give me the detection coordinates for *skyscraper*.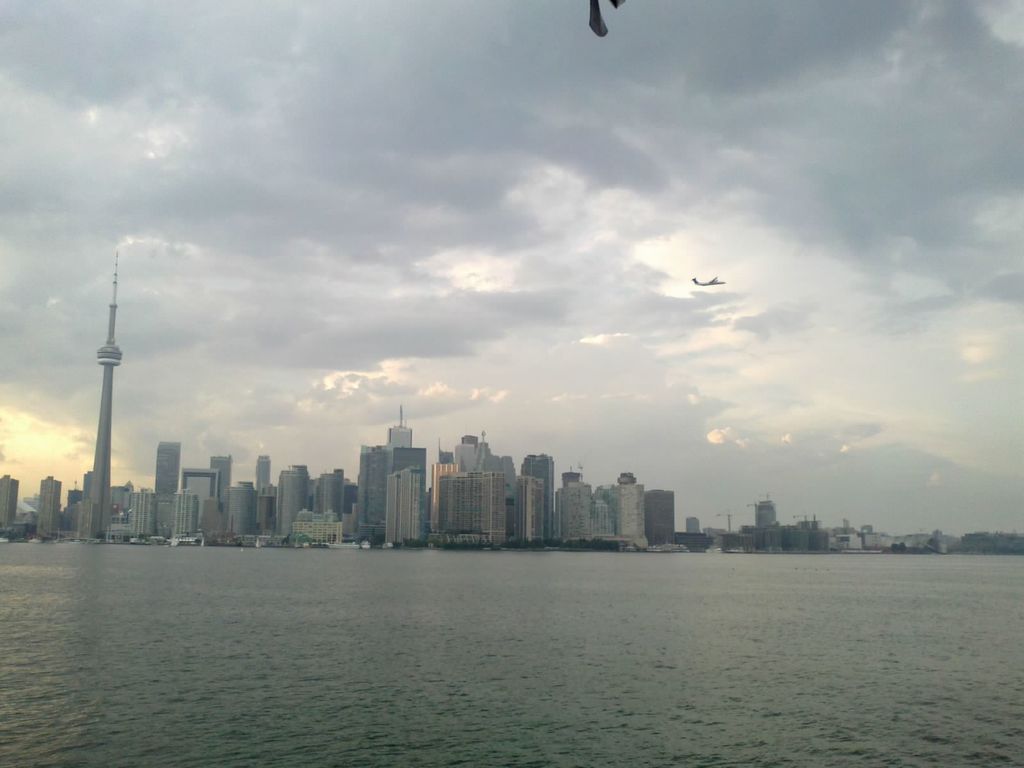
(612, 486, 647, 550).
